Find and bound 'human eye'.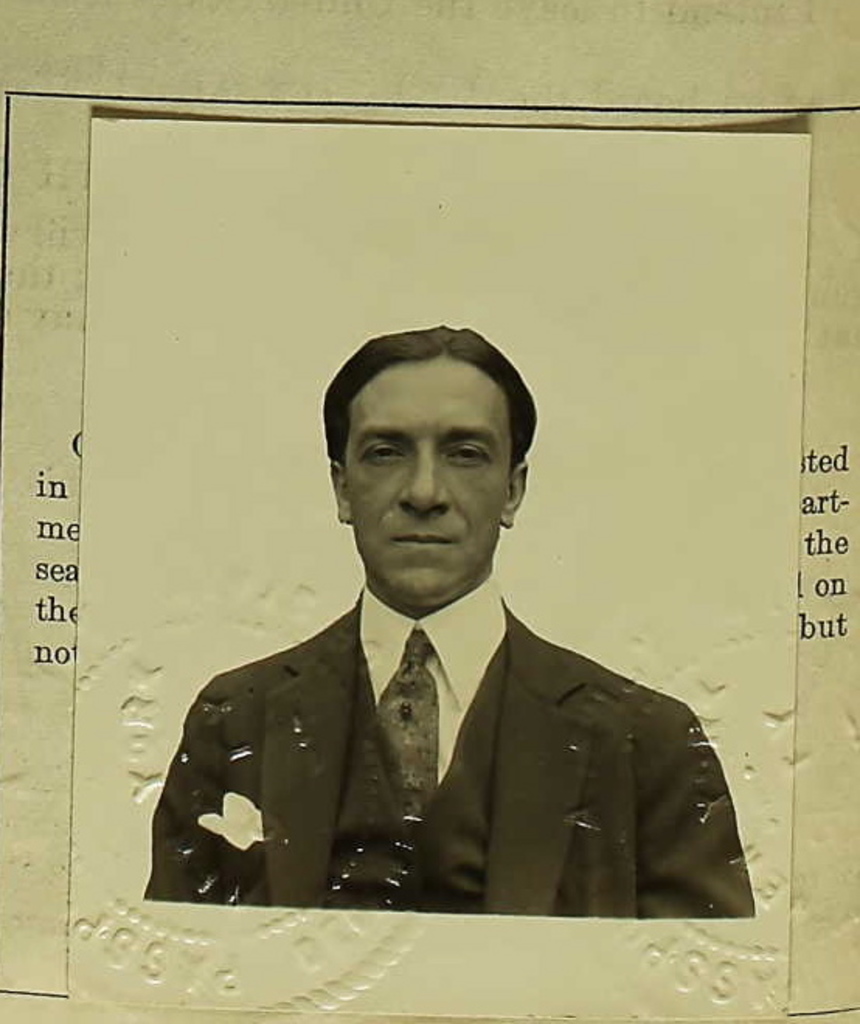
Bound: detection(360, 441, 404, 465).
